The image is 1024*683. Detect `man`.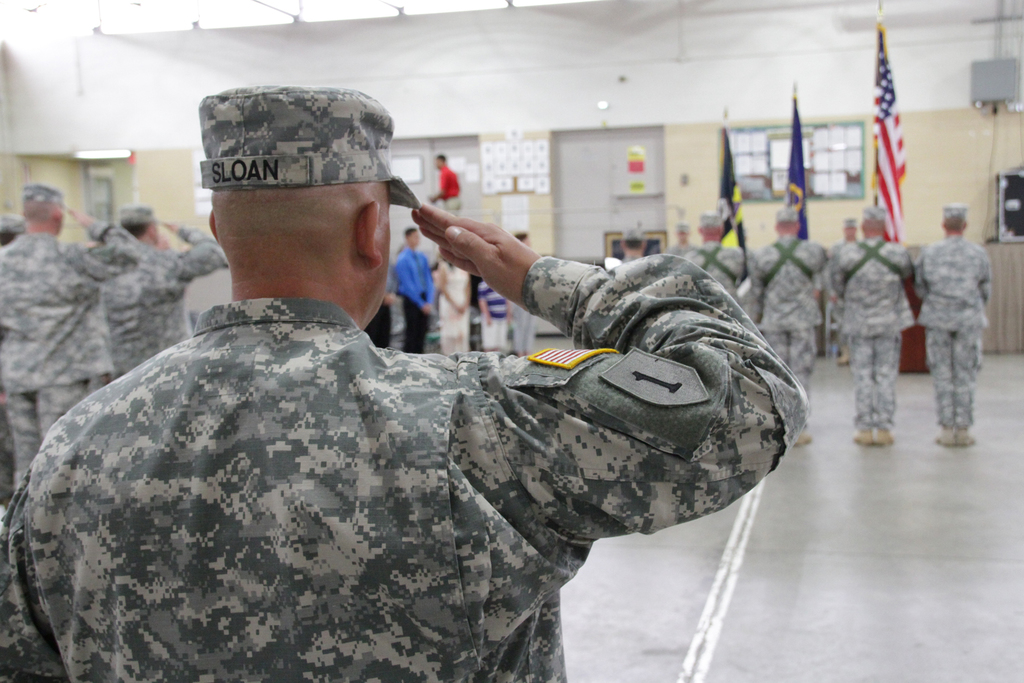
Detection: x1=757 y1=209 x2=836 y2=450.
